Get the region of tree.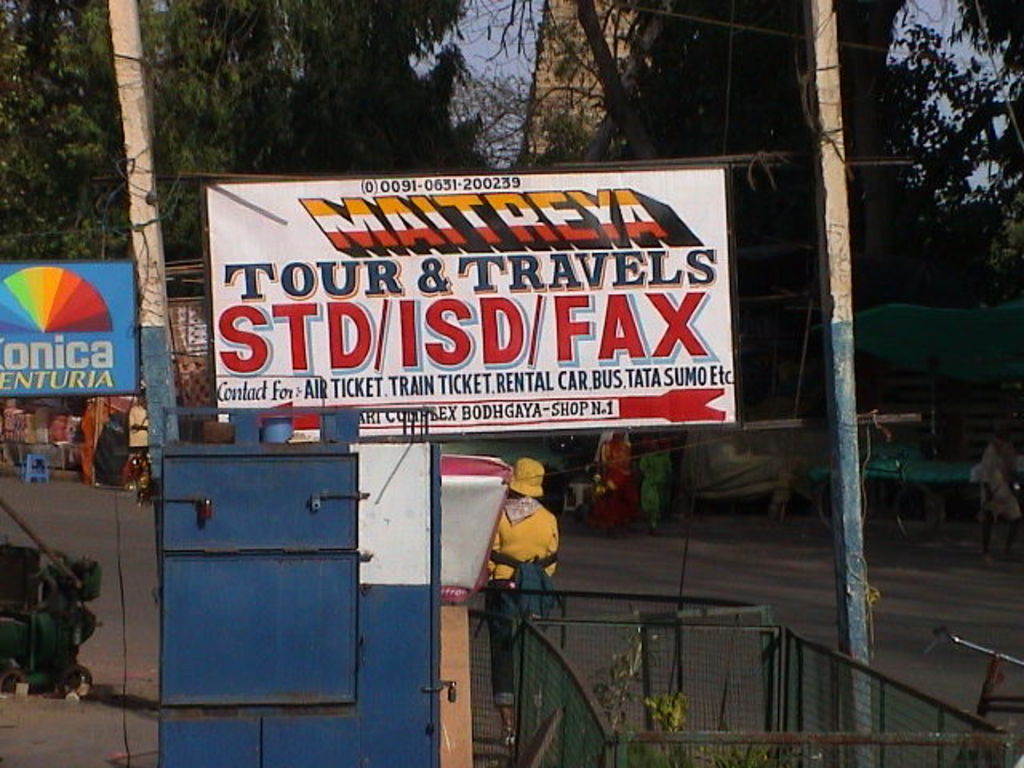
x1=462, y1=0, x2=1022, y2=554.
